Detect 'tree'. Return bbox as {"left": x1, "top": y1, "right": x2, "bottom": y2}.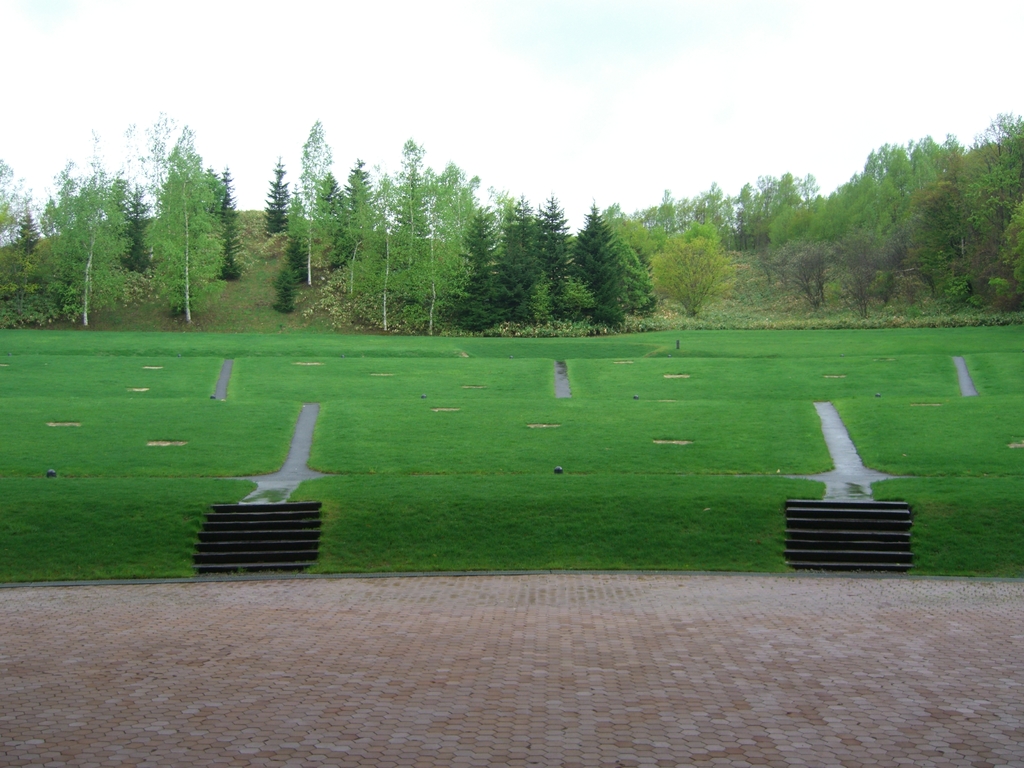
{"left": 732, "top": 173, "right": 815, "bottom": 232}.
